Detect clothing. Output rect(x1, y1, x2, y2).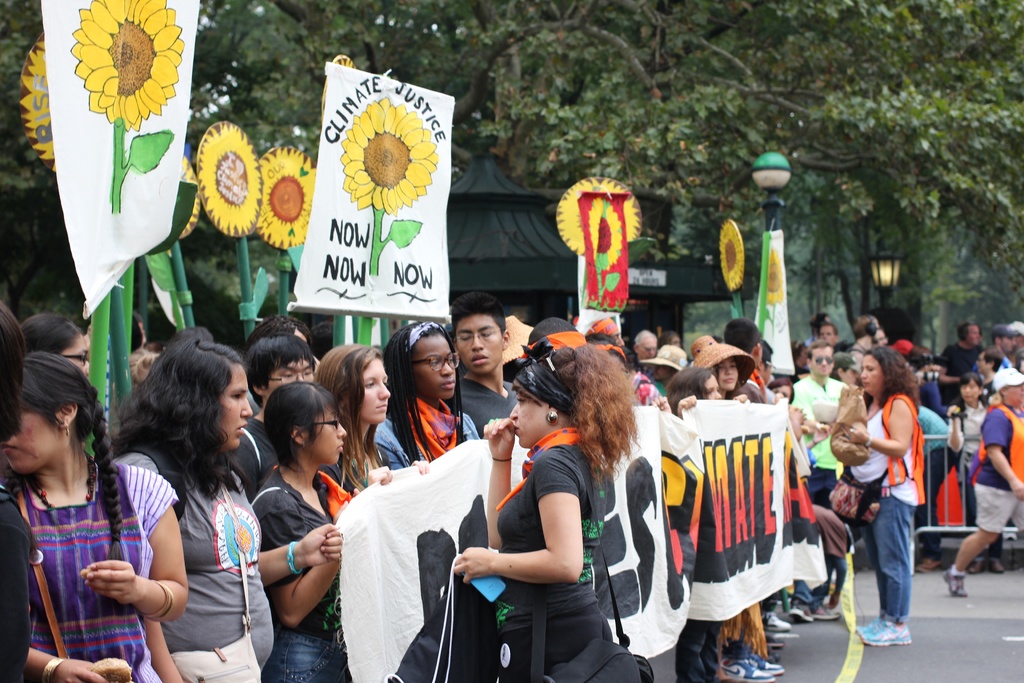
rect(0, 372, 1023, 678).
